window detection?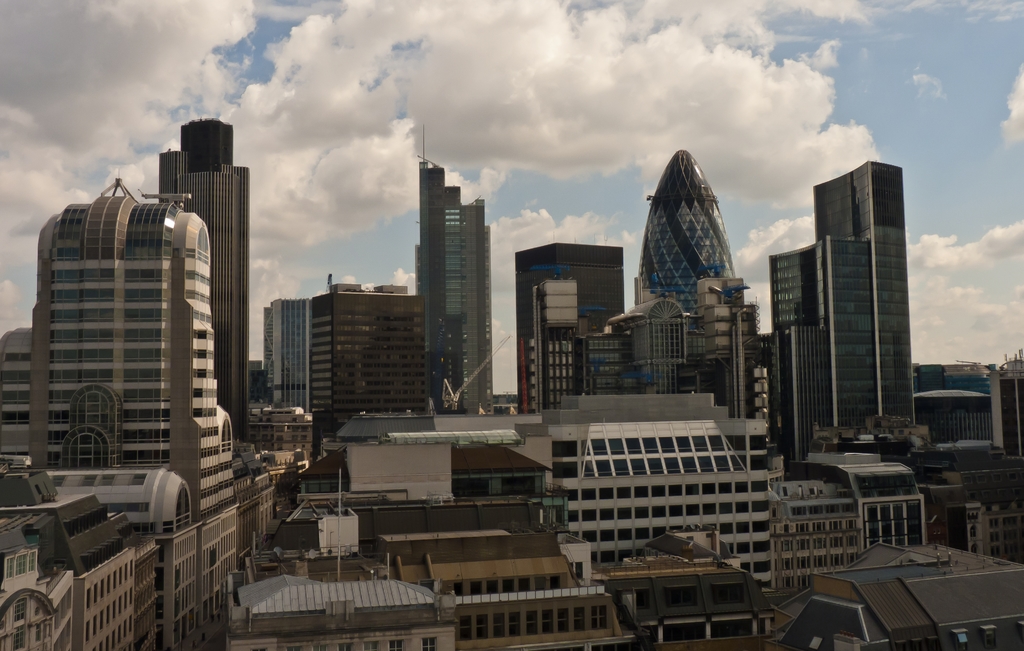
region(987, 518, 999, 531)
